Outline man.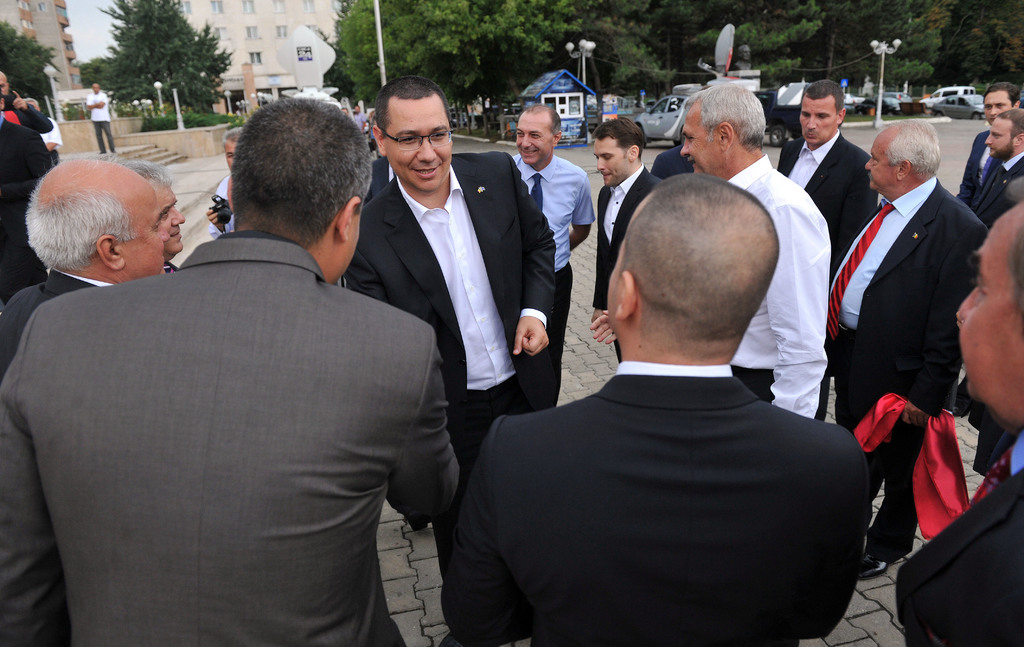
Outline: [left=0, top=71, right=54, bottom=134].
